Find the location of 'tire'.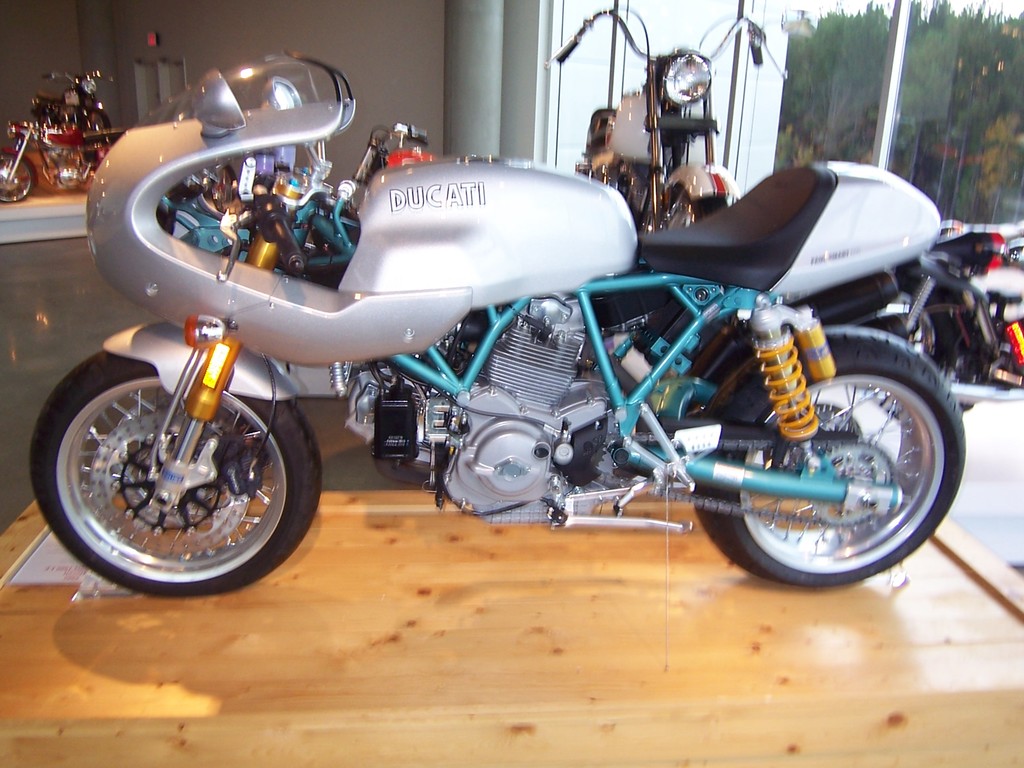
Location: bbox(692, 325, 968, 590).
